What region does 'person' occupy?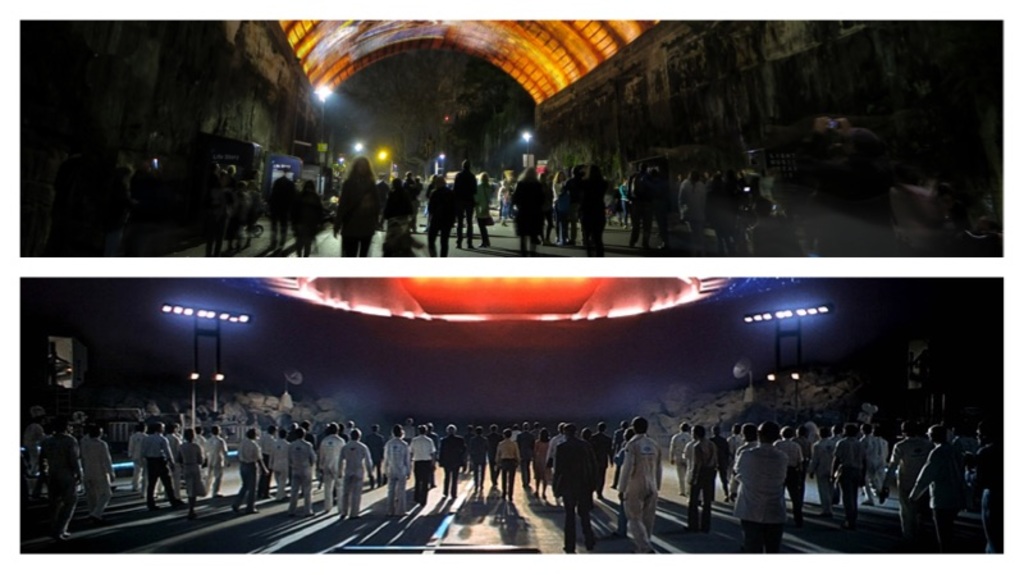
left=727, top=420, right=740, bottom=458.
